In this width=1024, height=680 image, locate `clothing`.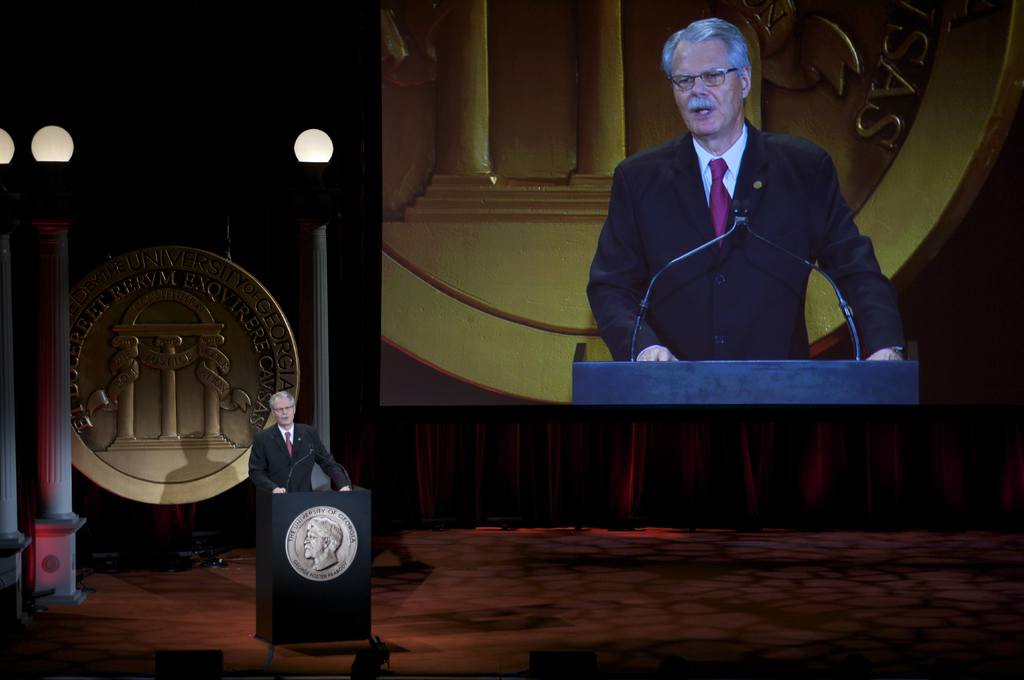
Bounding box: x1=591, y1=77, x2=899, y2=391.
